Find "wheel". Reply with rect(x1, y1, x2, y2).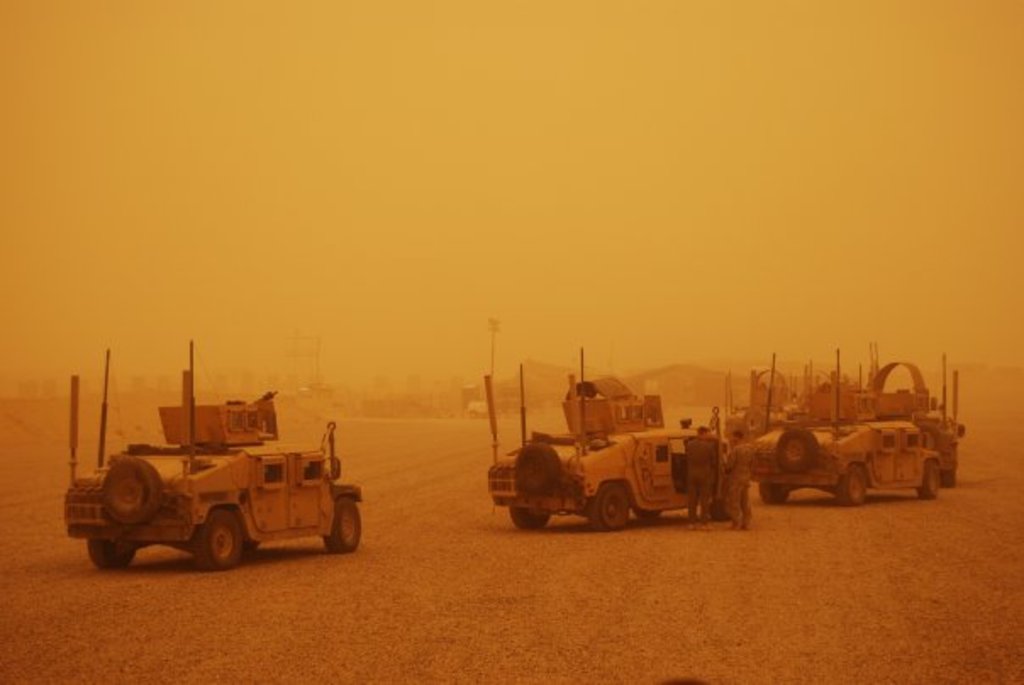
rect(88, 537, 132, 566).
